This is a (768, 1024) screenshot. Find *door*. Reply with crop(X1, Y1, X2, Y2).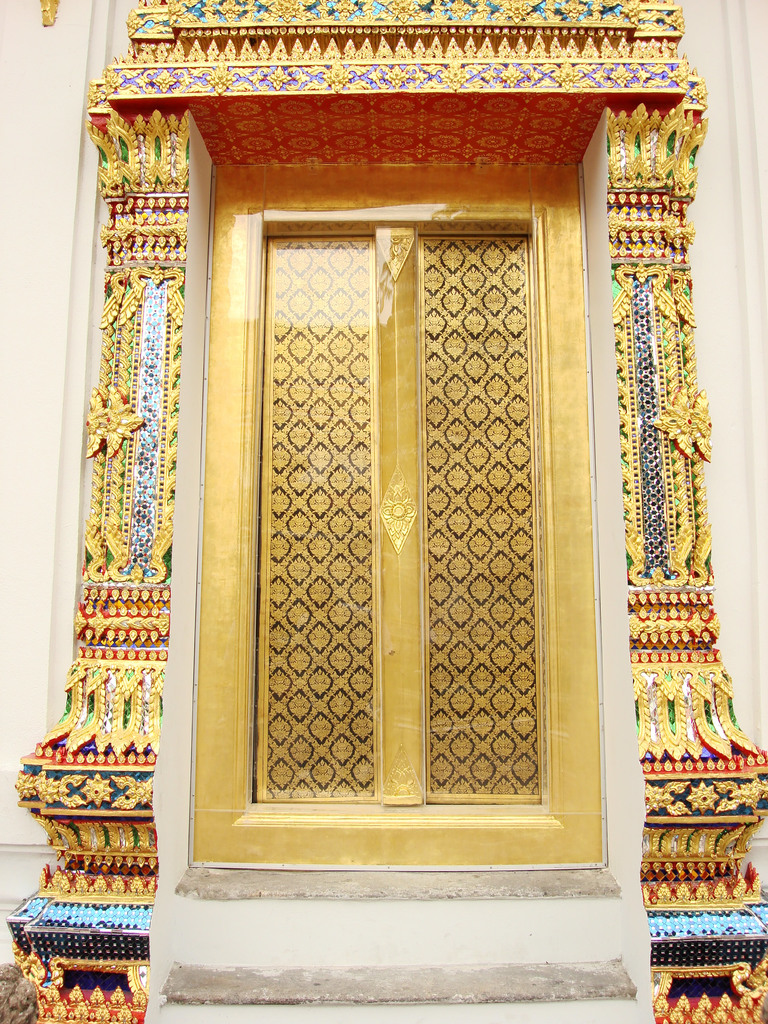
crop(185, 163, 579, 821).
